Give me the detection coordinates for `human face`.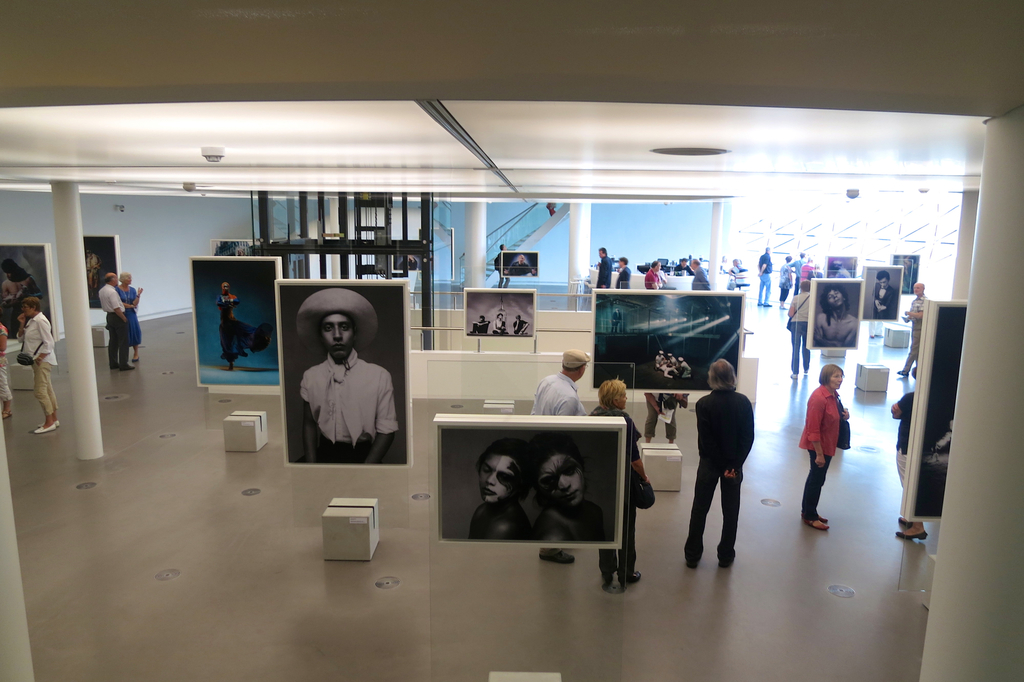
<box>324,314,353,357</box>.
